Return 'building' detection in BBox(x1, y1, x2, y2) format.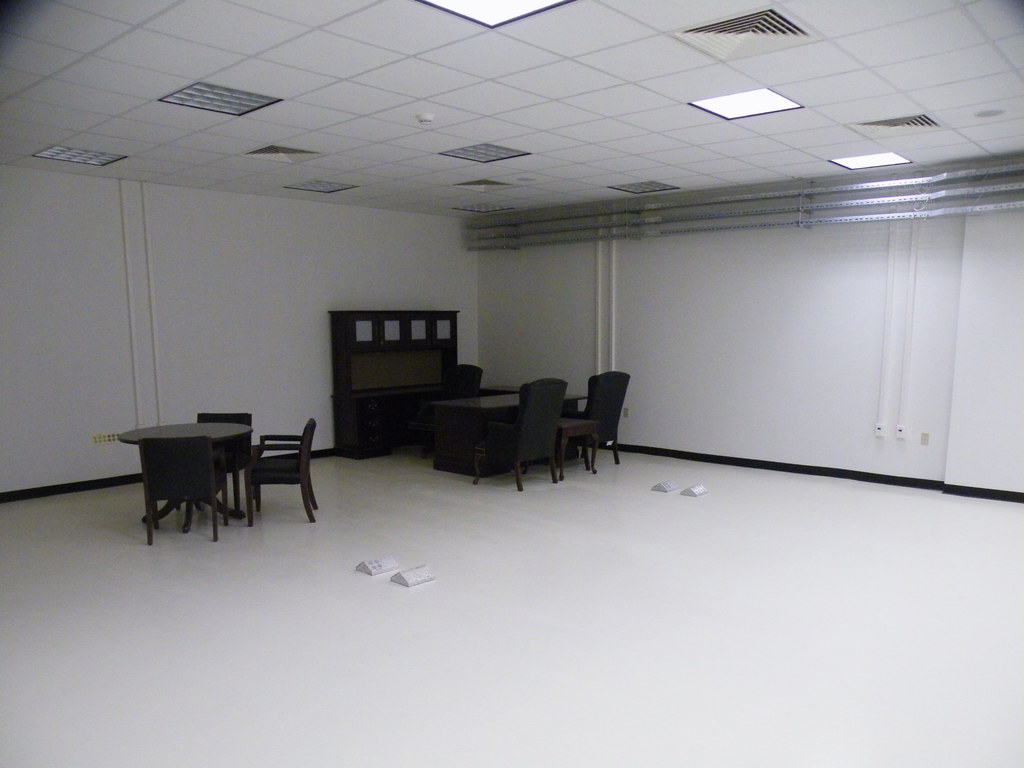
BBox(0, 0, 1023, 767).
